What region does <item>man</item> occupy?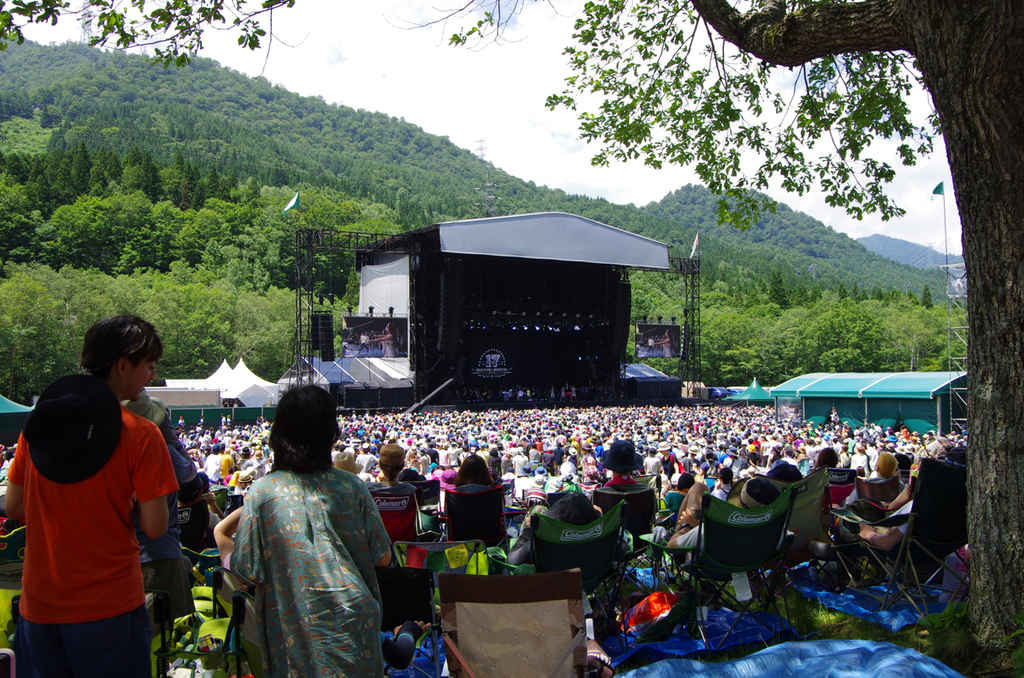
[left=2, top=314, right=165, bottom=677].
